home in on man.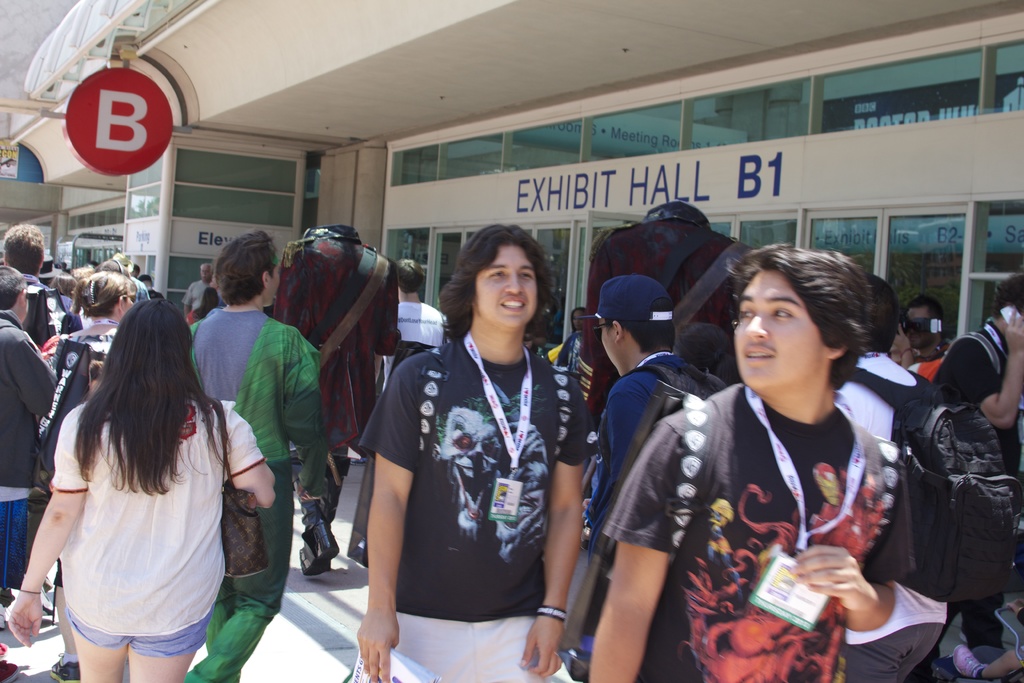
Homed in at 360:224:600:682.
